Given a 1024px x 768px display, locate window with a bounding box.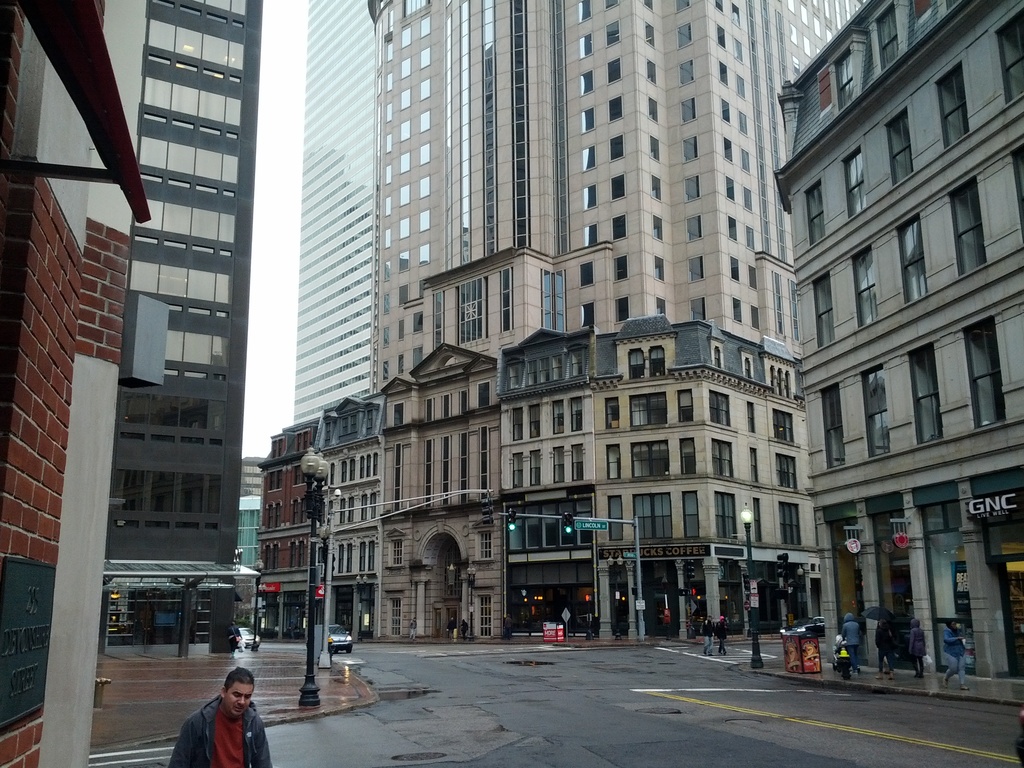
Located: BBox(649, 173, 661, 198).
